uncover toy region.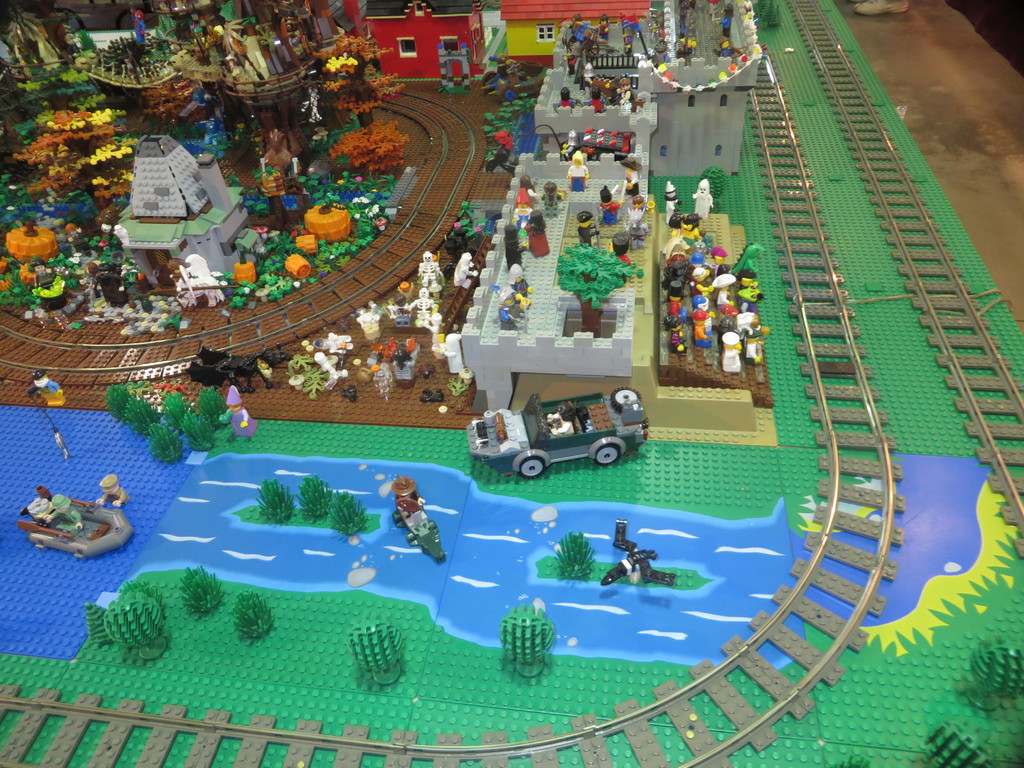
Uncovered: box(79, 600, 117, 641).
